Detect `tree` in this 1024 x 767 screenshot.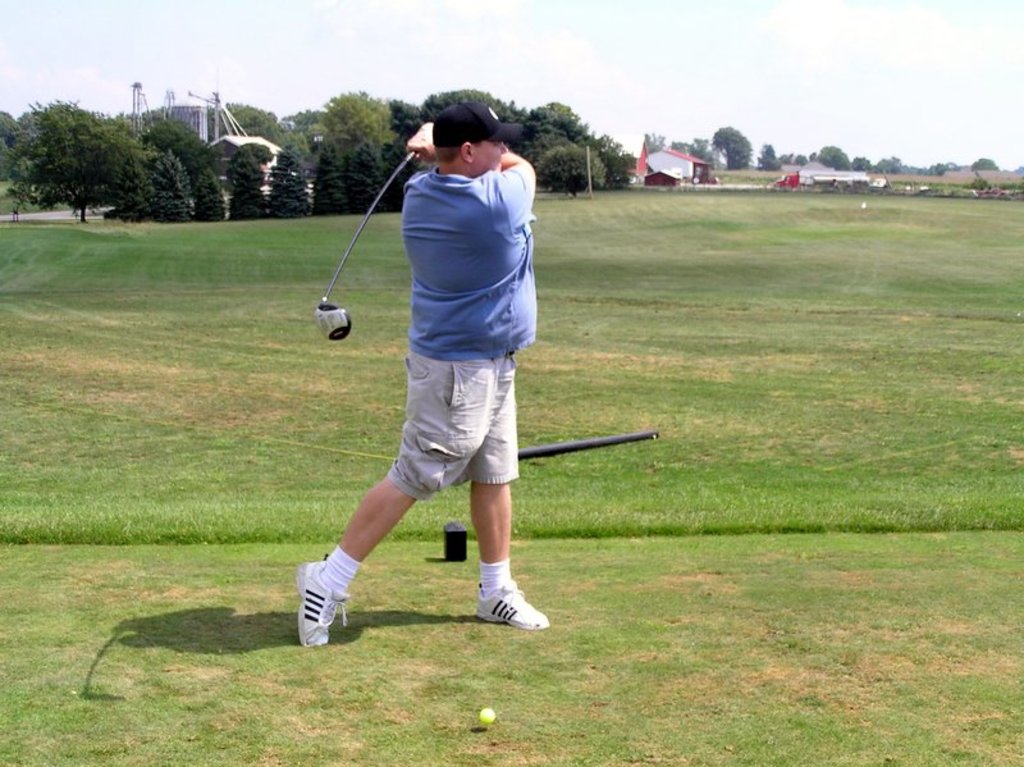
Detection: bbox(224, 97, 297, 142).
